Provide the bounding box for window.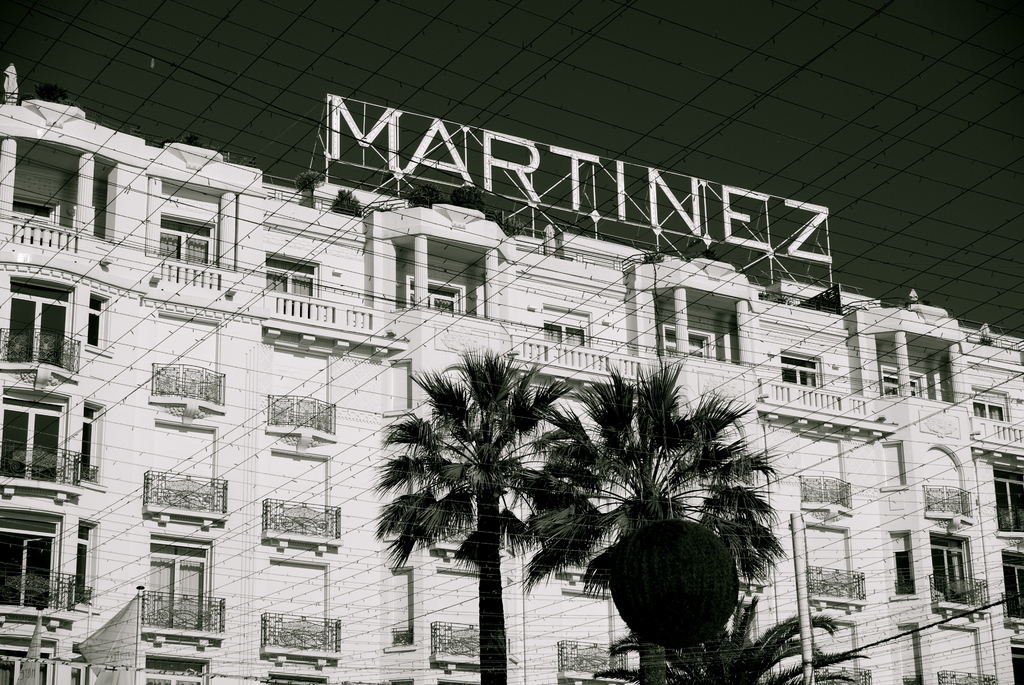
<region>85, 286, 107, 348</region>.
